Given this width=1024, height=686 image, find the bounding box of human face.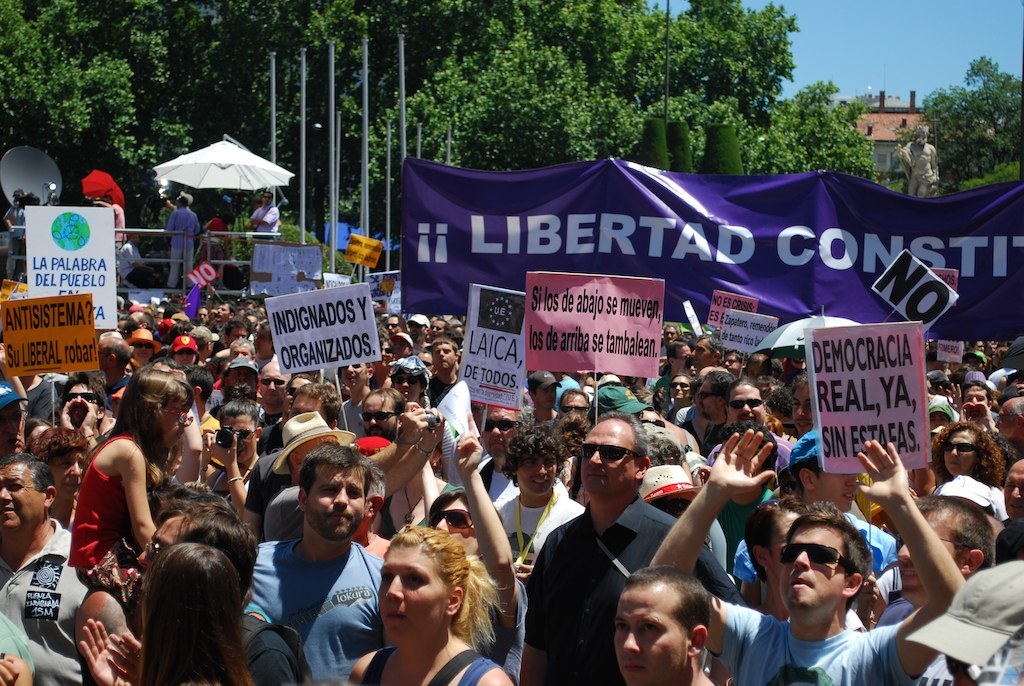
bbox=(698, 380, 716, 424).
